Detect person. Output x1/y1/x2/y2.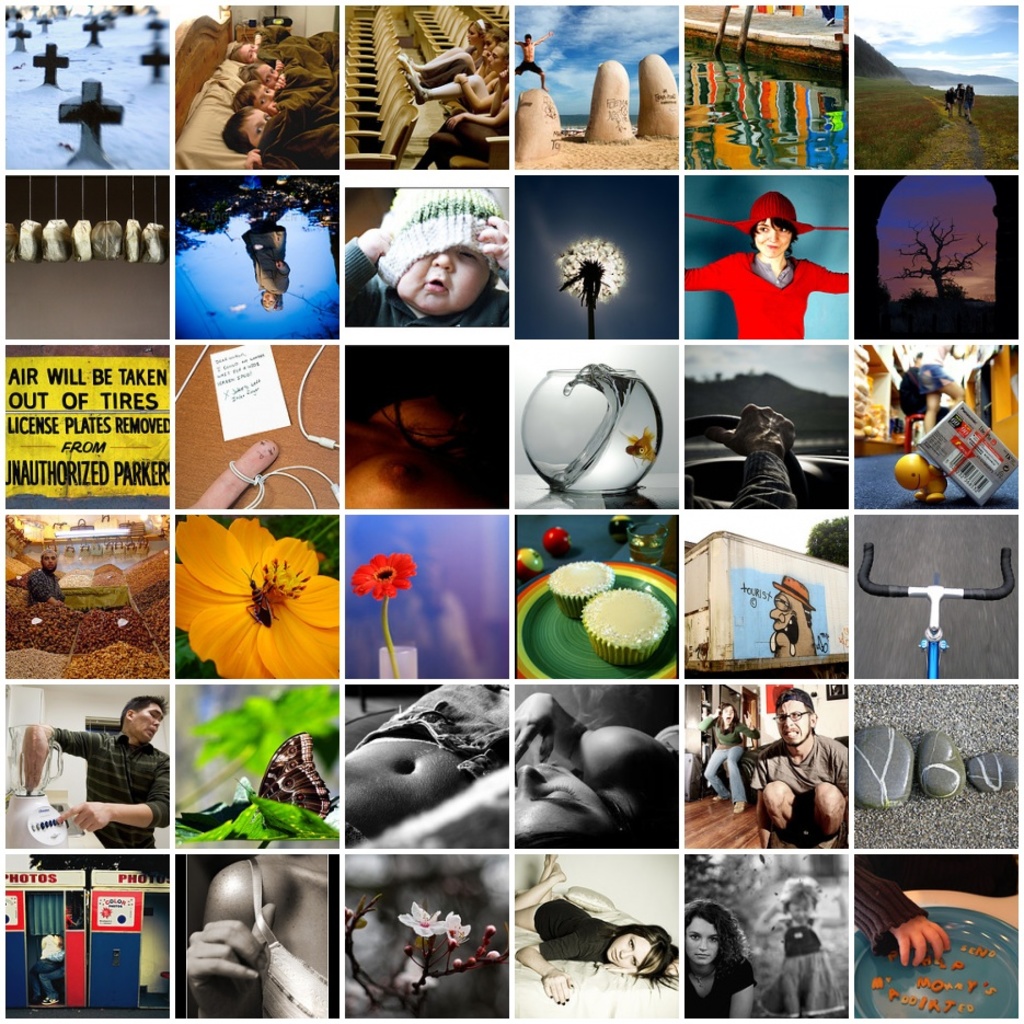
848/860/953/962.
